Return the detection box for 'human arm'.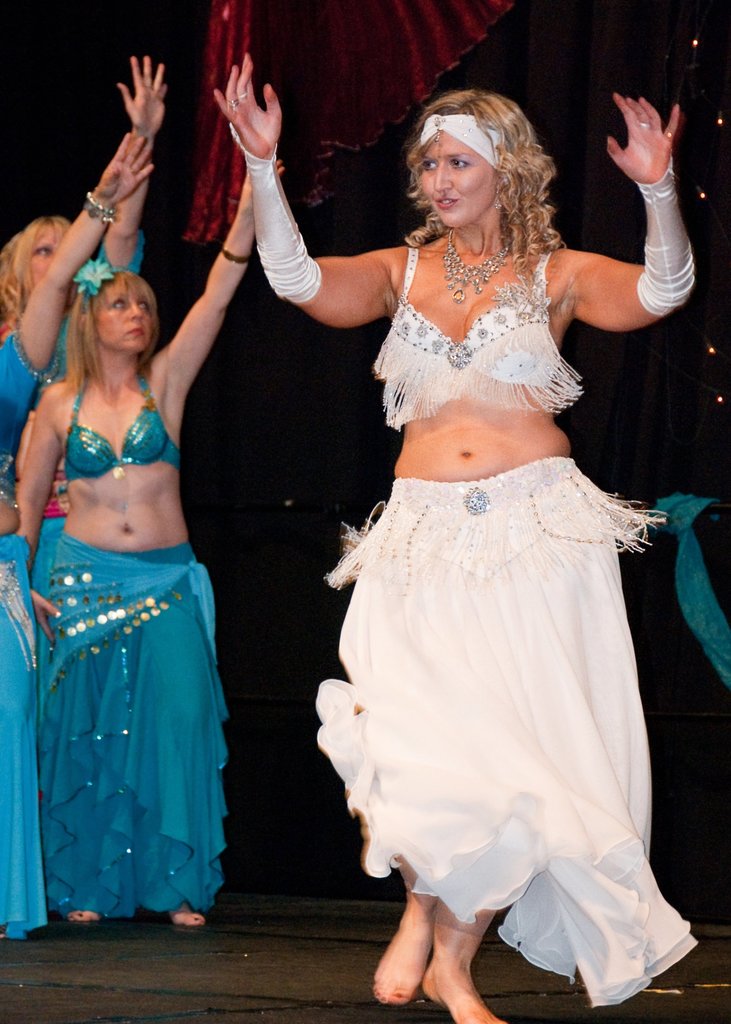
bbox=[22, 136, 157, 379].
